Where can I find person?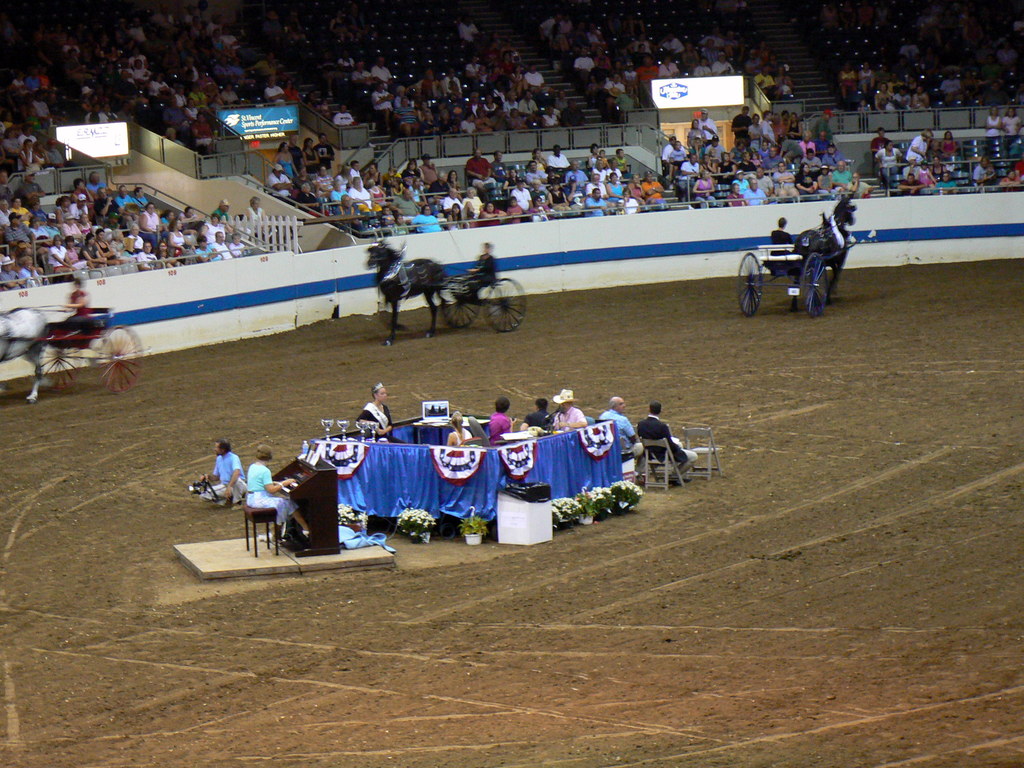
You can find it at box=[61, 214, 82, 238].
